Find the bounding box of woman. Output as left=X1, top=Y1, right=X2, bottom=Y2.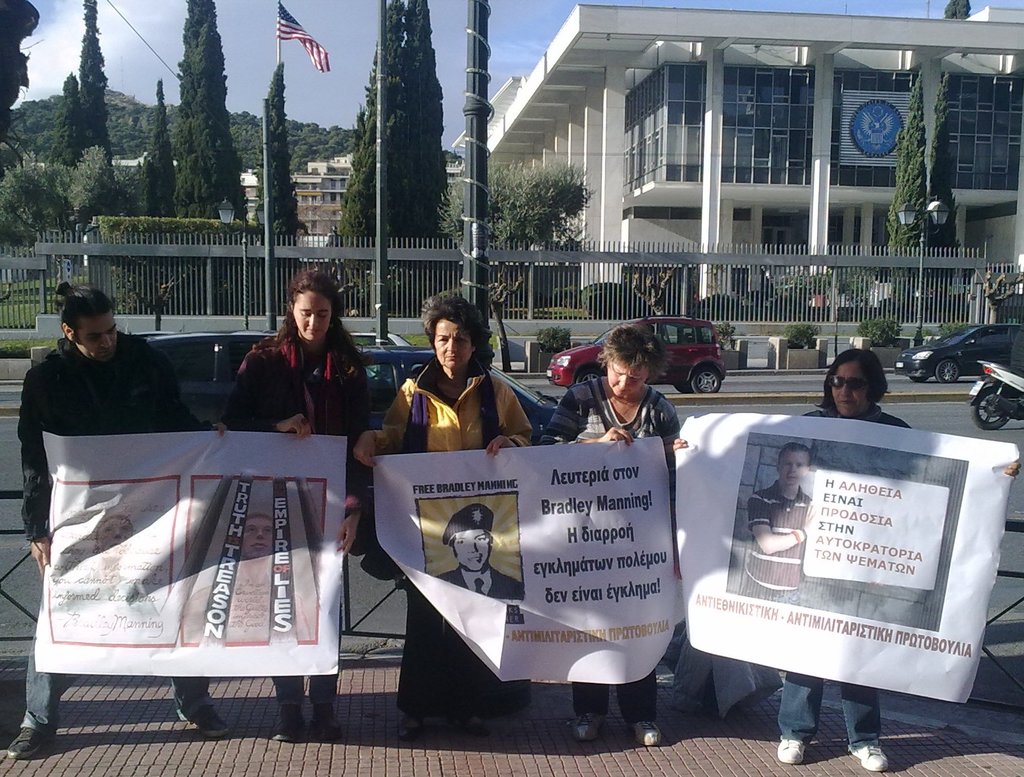
left=47, top=514, right=161, bottom=644.
